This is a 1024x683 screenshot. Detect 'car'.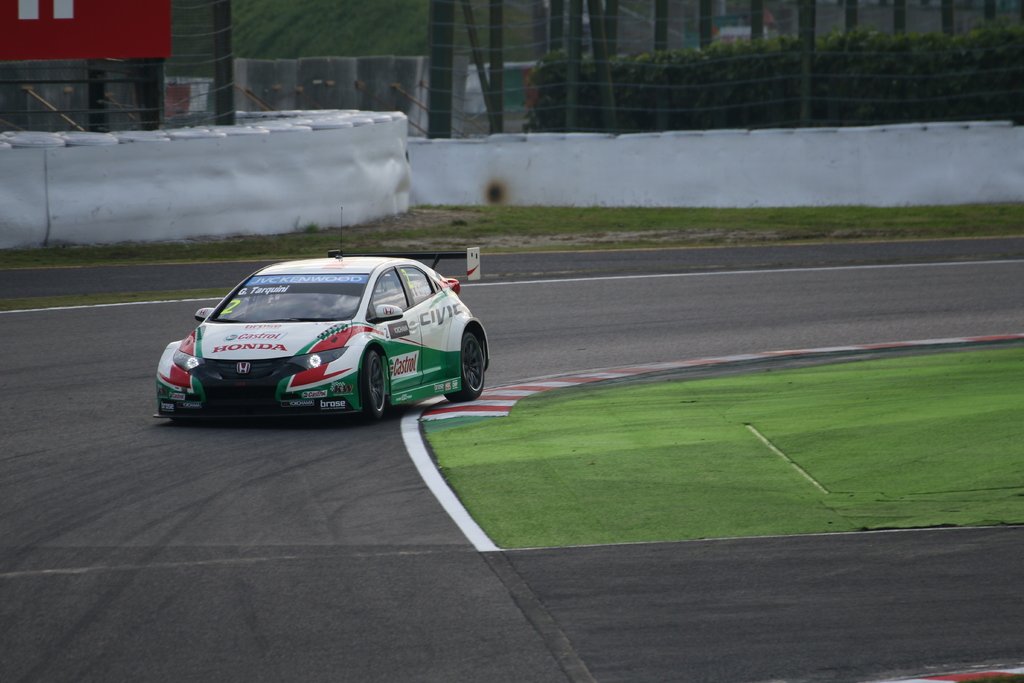
box=[152, 250, 493, 432].
